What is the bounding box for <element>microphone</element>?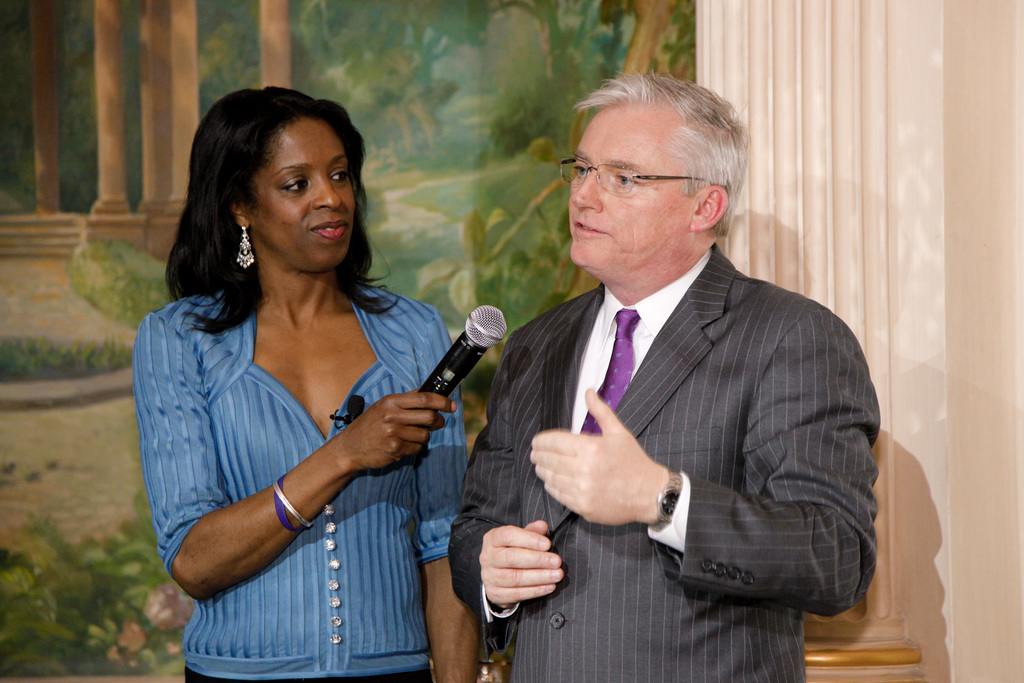
box=[370, 305, 507, 475].
